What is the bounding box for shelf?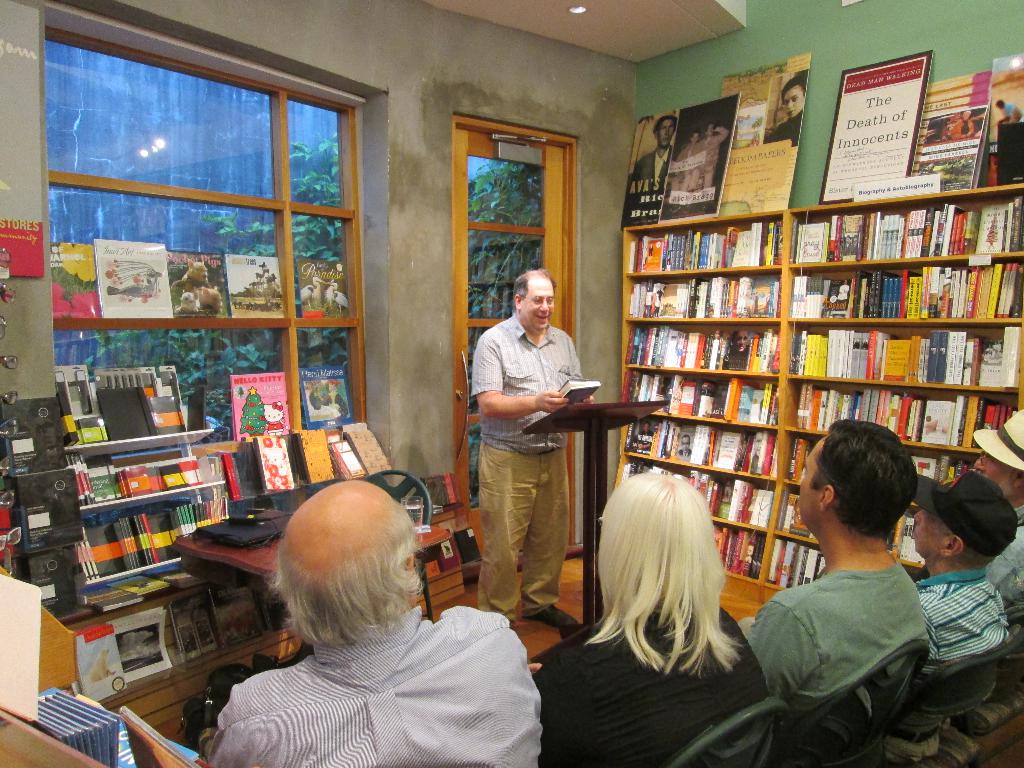
left=787, top=390, right=1023, bottom=454.
